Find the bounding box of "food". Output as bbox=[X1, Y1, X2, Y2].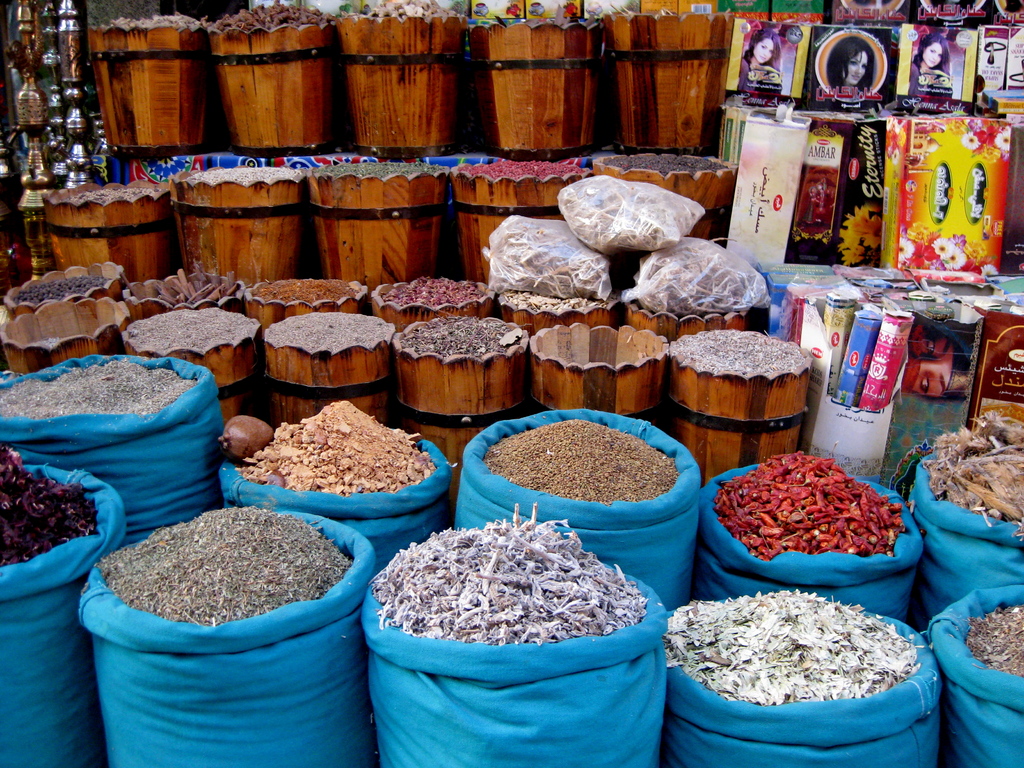
bbox=[257, 280, 360, 306].
